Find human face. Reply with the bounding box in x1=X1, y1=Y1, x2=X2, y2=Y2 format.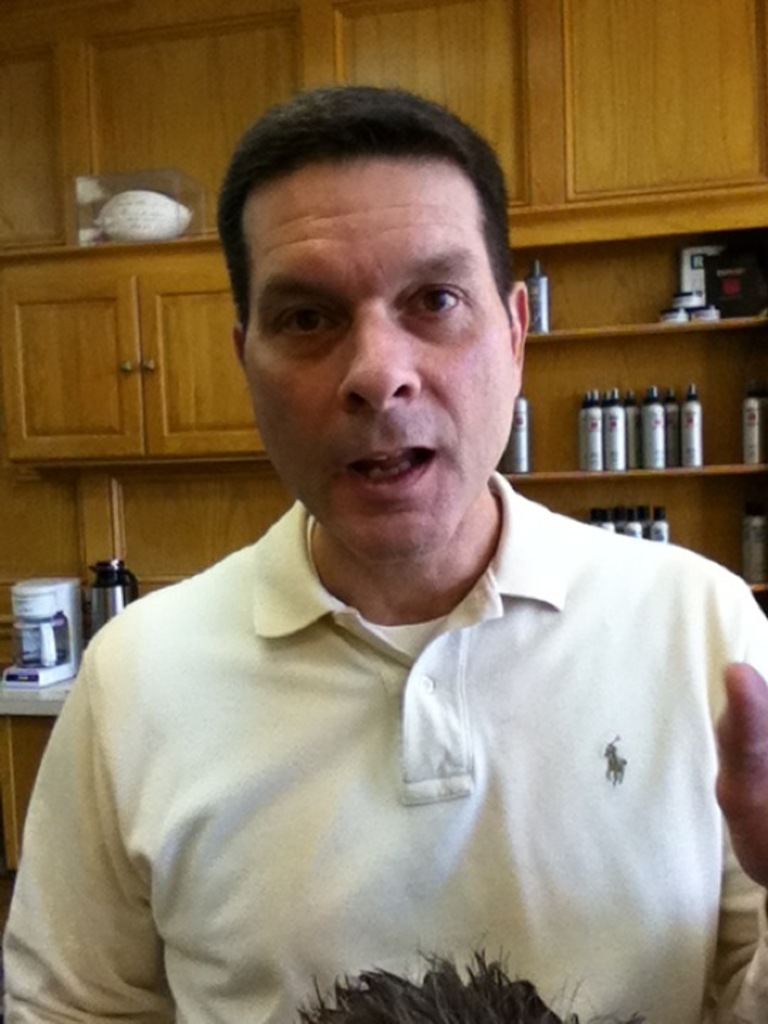
x1=242, y1=159, x2=512, y2=563.
